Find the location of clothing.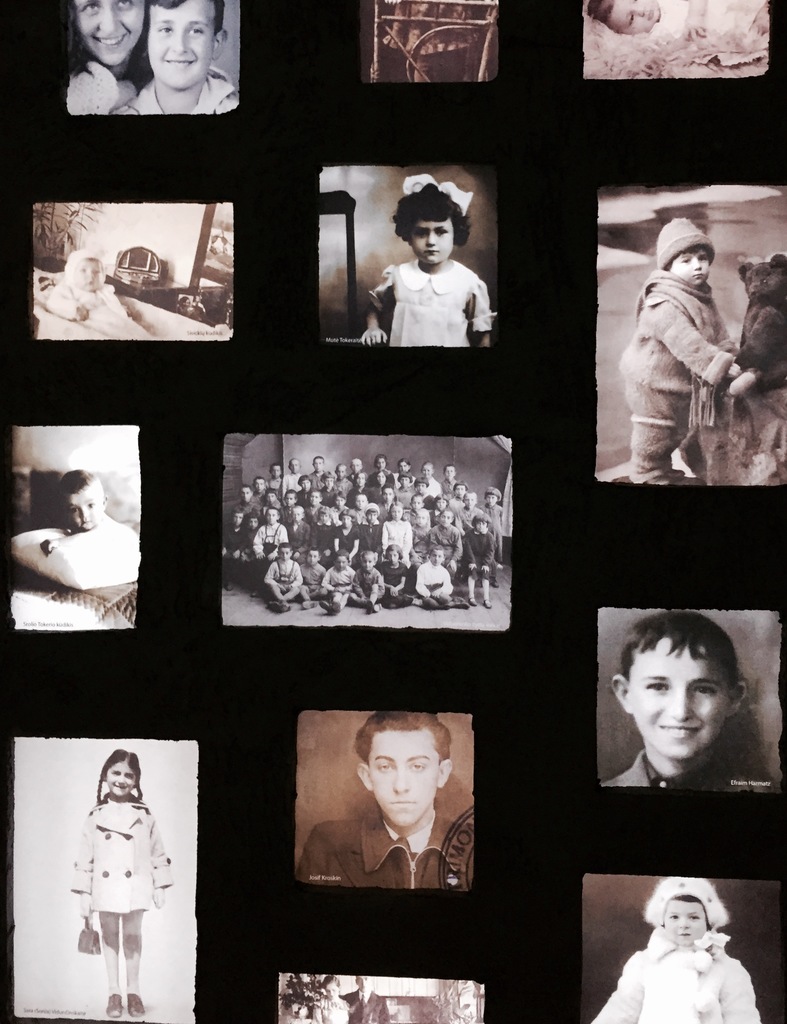
Location: {"left": 363, "top": 246, "right": 496, "bottom": 348}.
